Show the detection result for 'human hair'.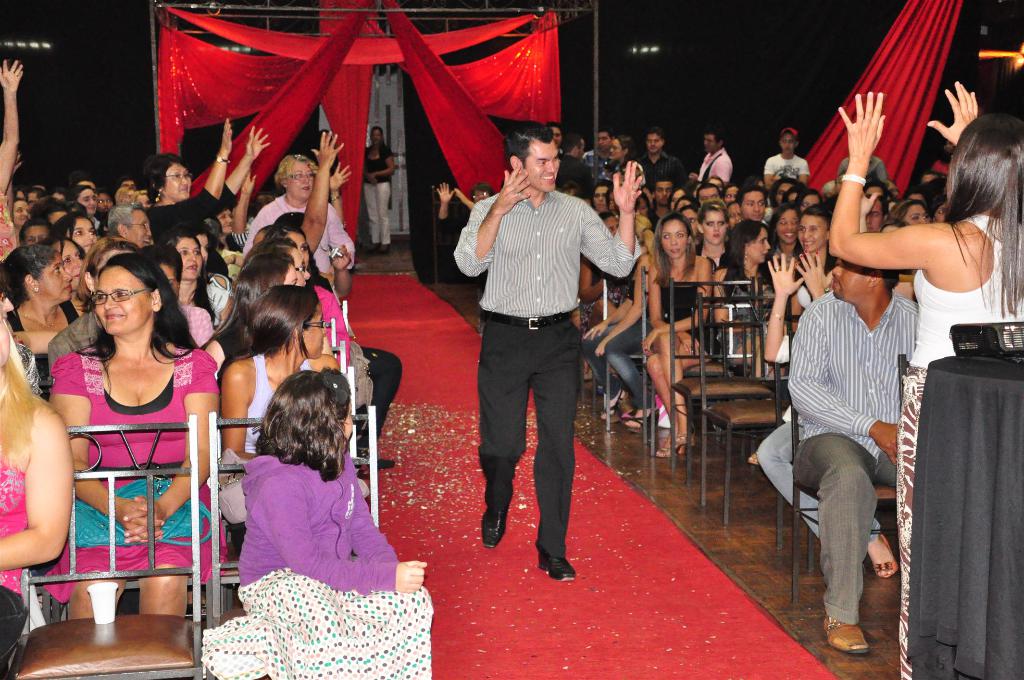
[598, 208, 618, 224].
